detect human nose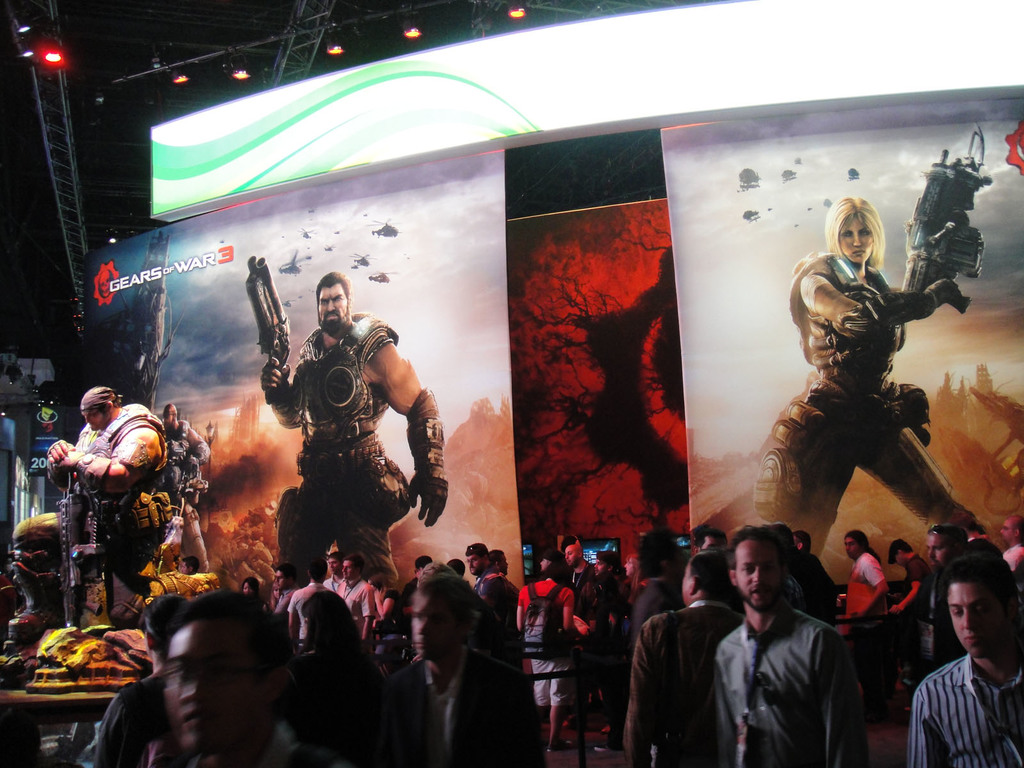
left=540, top=562, right=543, bottom=567
